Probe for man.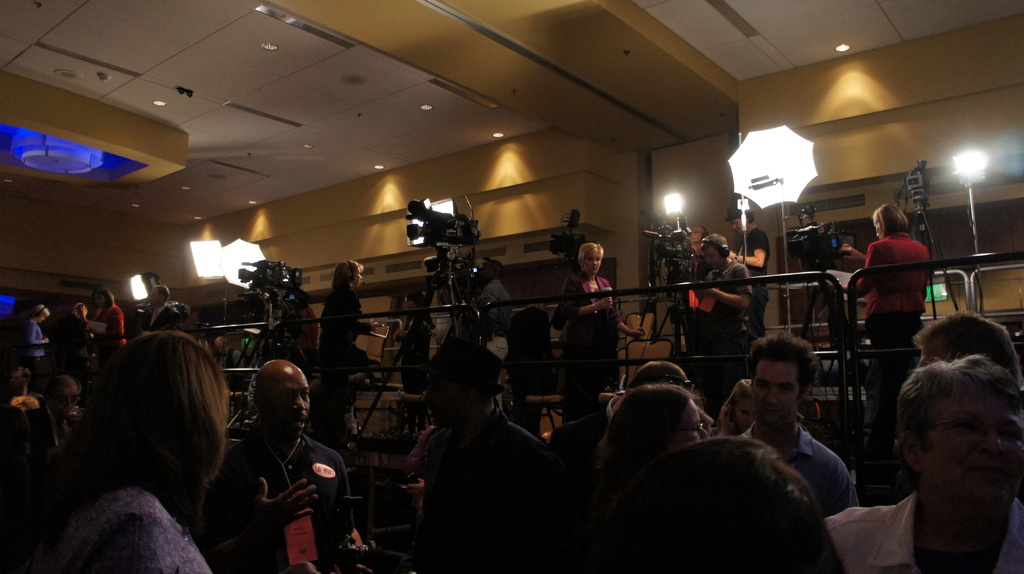
Probe result: locate(732, 330, 862, 516).
